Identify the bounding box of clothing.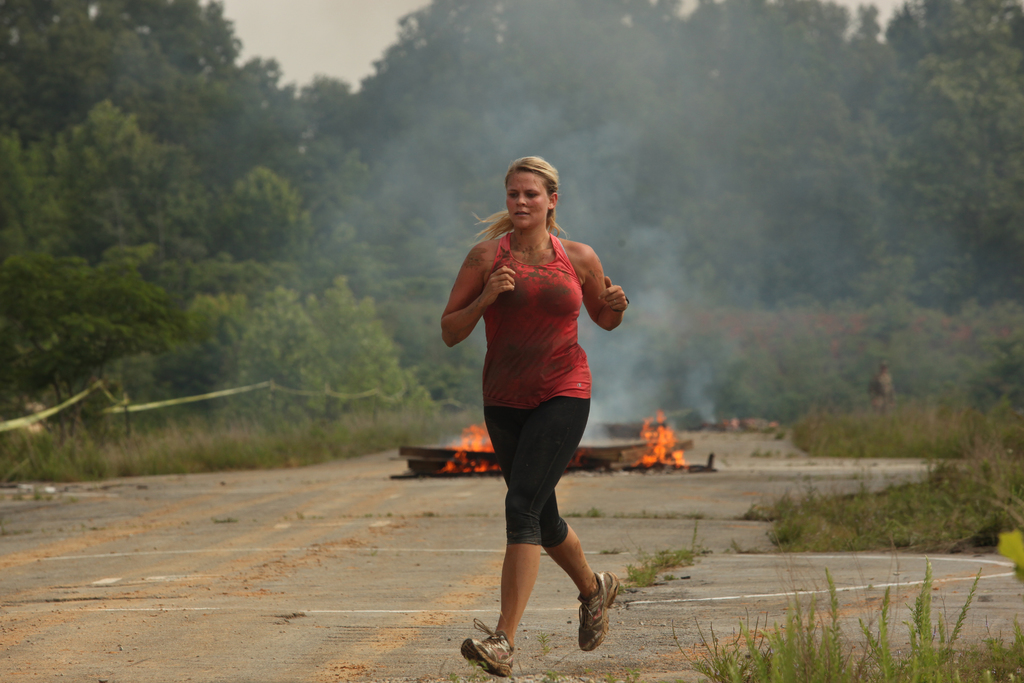
(484,224,595,549).
